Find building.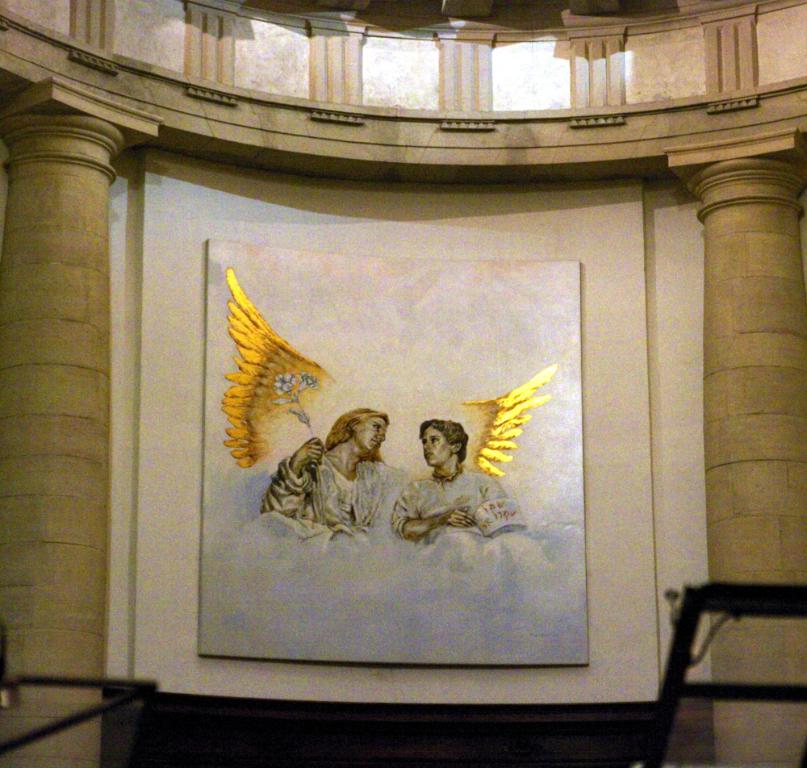
[0, 0, 806, 767].
